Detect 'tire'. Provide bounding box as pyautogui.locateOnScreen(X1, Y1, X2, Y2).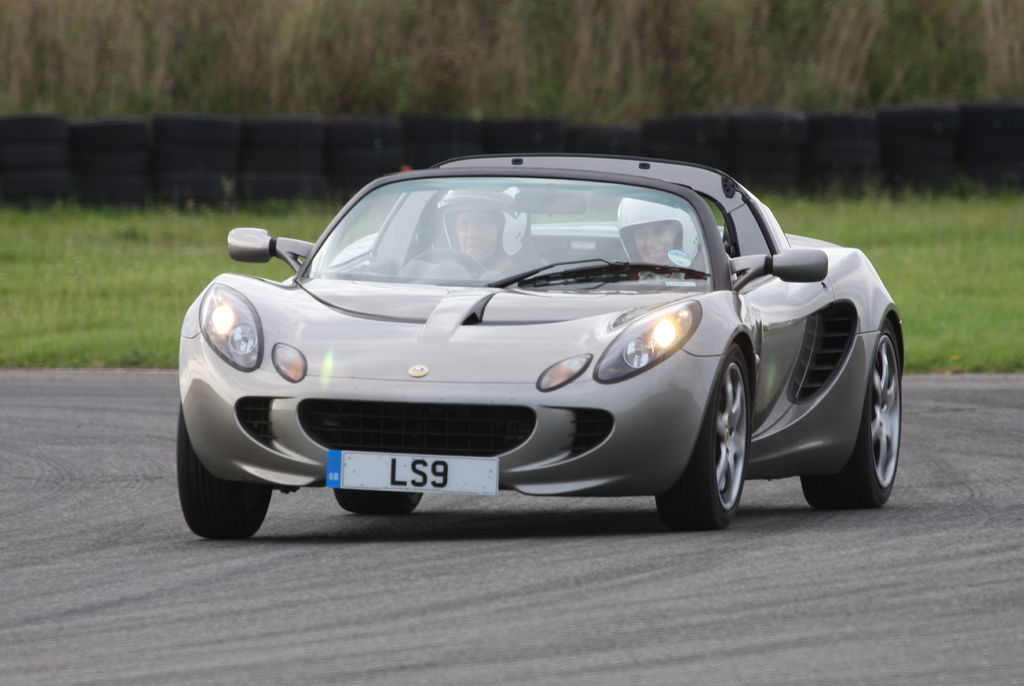
pyautogui.locateOnScreen(175, 404, 271, 544).
